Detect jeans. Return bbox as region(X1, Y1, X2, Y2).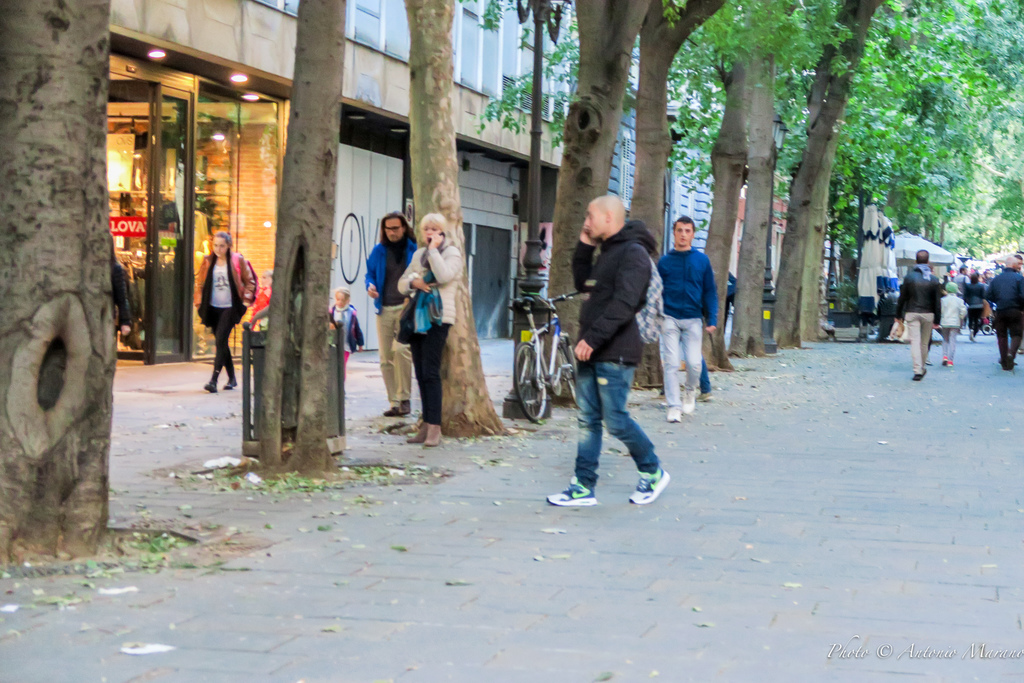
region(660, 320, 705, 399).
